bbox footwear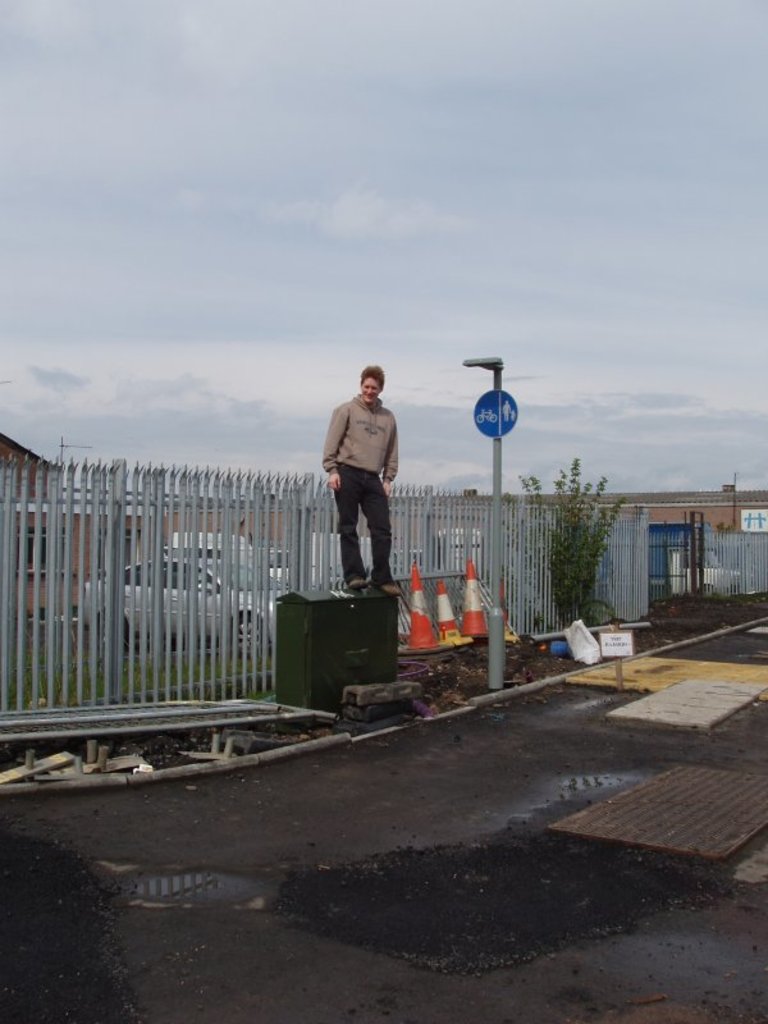
x1=369 y1=576 x2=402 y2=593
